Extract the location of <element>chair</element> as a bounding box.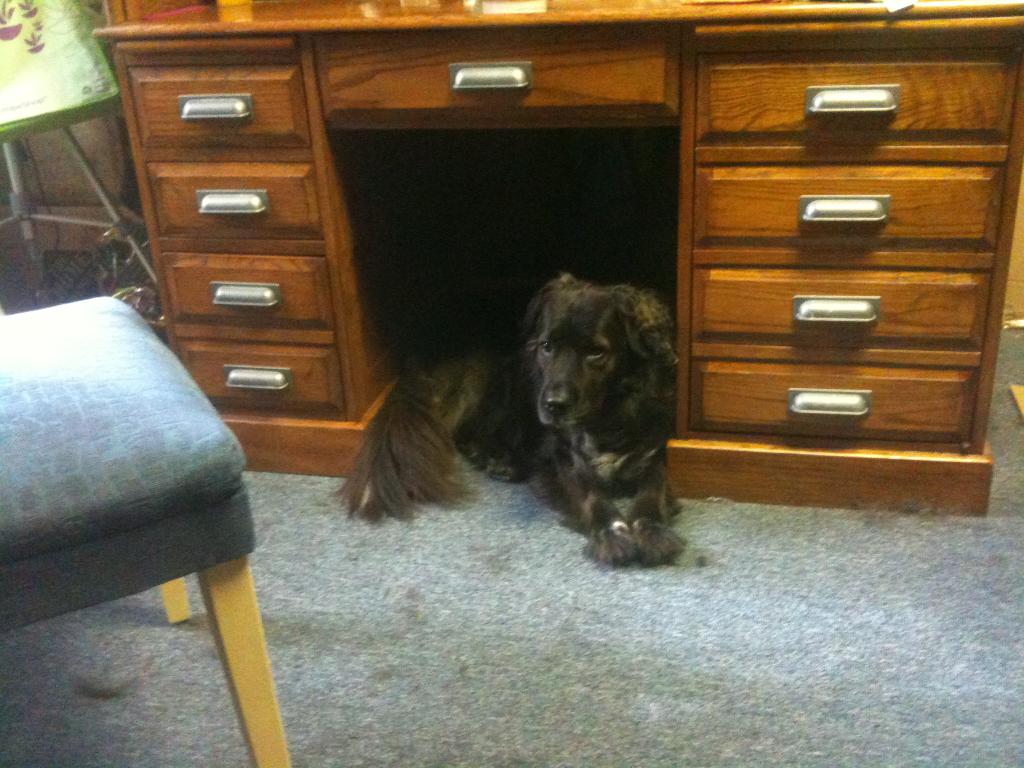
box=[0, 293, 289, 767].
